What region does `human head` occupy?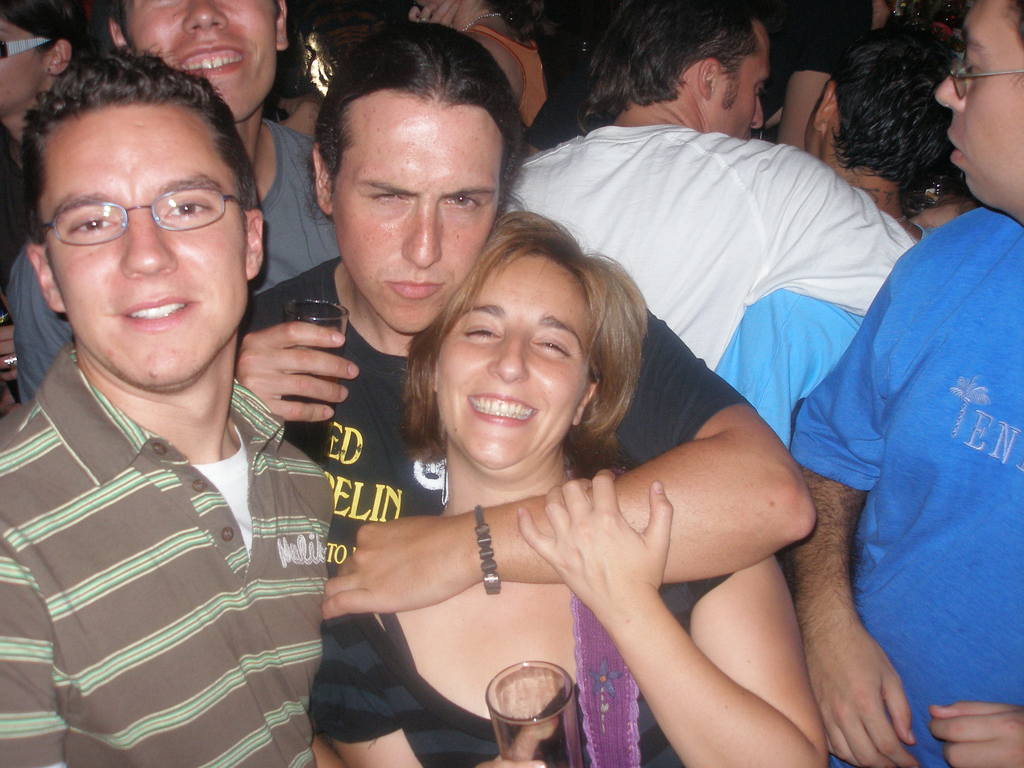
region(13, 52, 264, 323).
